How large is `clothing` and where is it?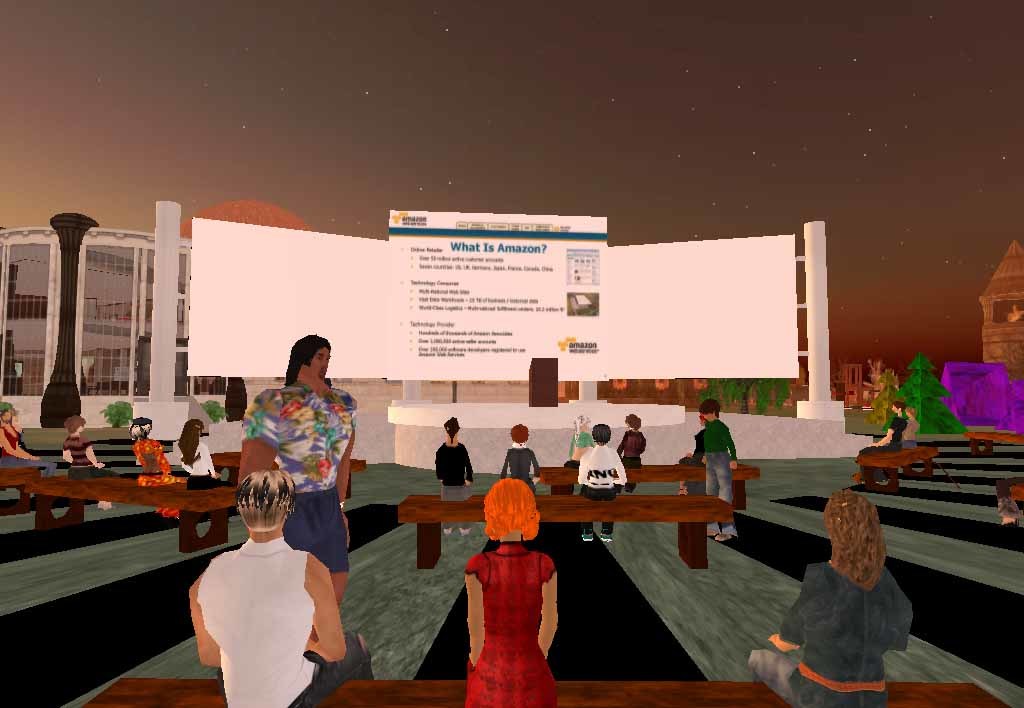
Bounding box: l=681, t=432, r=707, b=467.
